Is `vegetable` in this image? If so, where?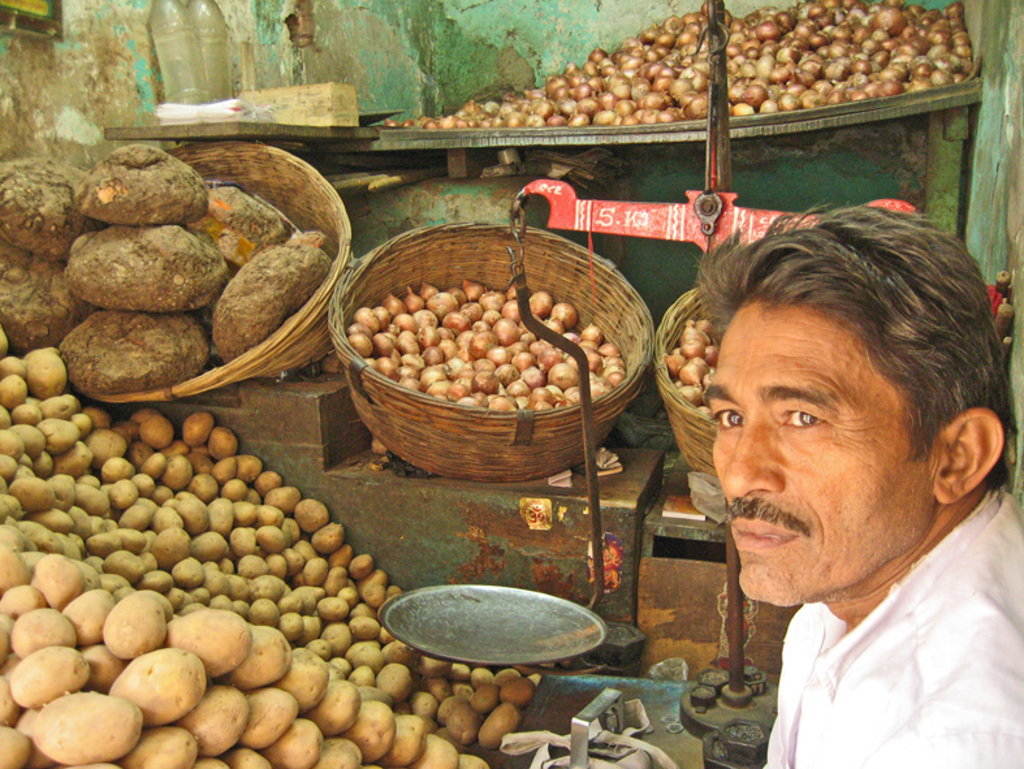
Yes, at [402,380,420,392].
